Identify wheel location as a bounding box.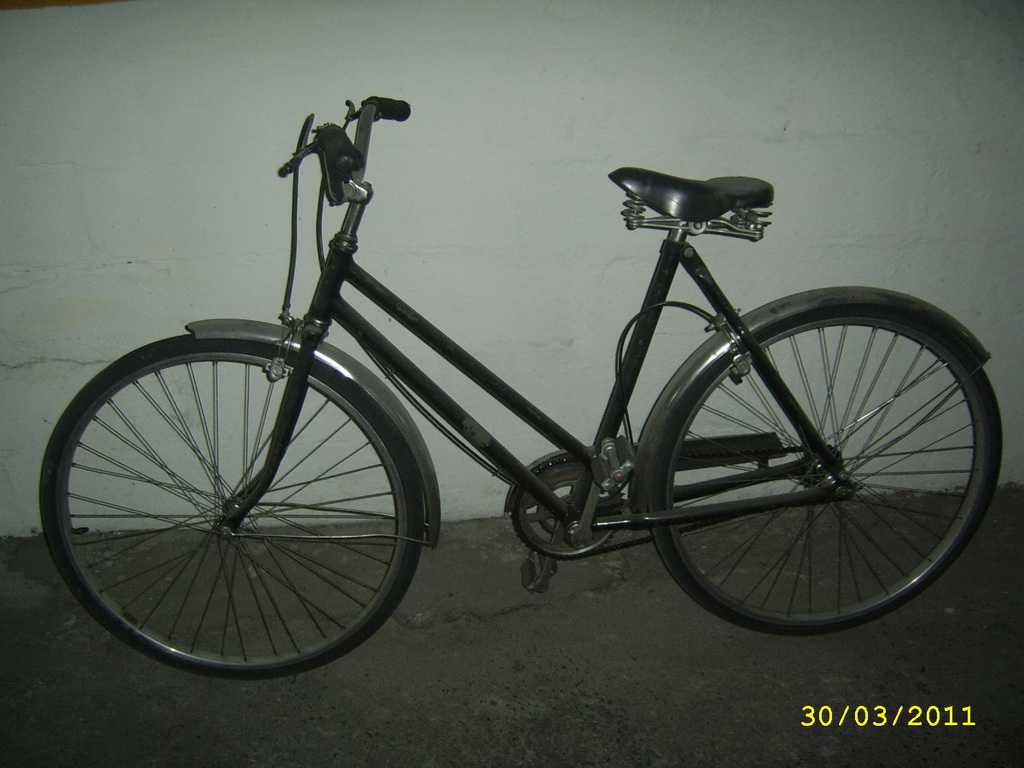
649,303,1005,636.
